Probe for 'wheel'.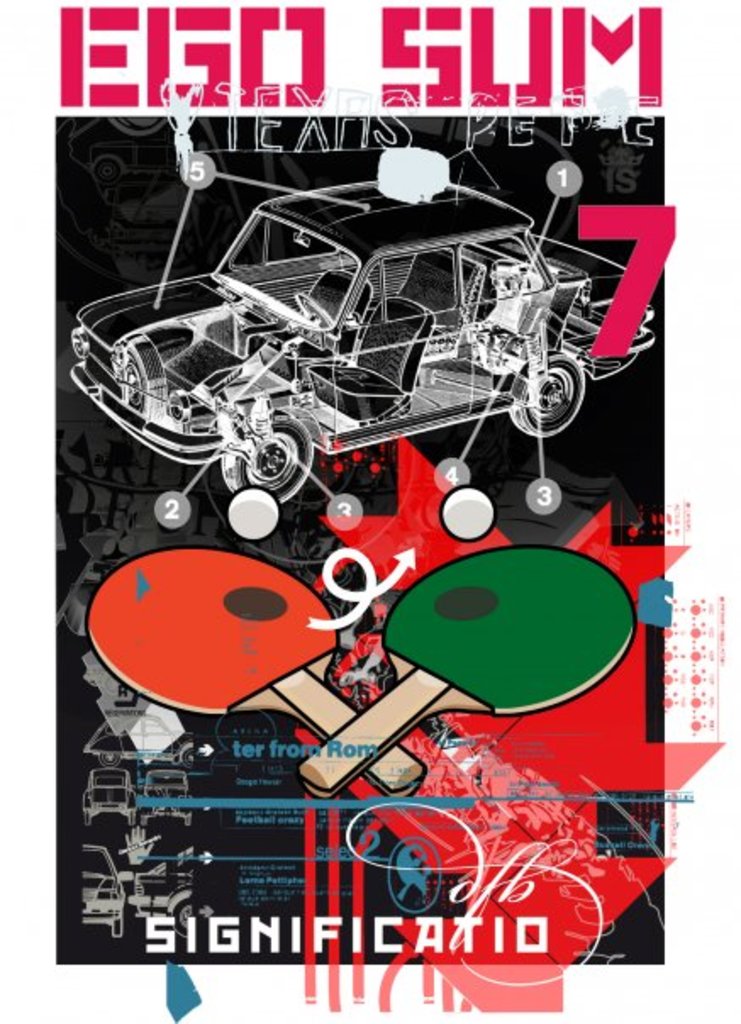
Probe result: 185 812 197 831.
